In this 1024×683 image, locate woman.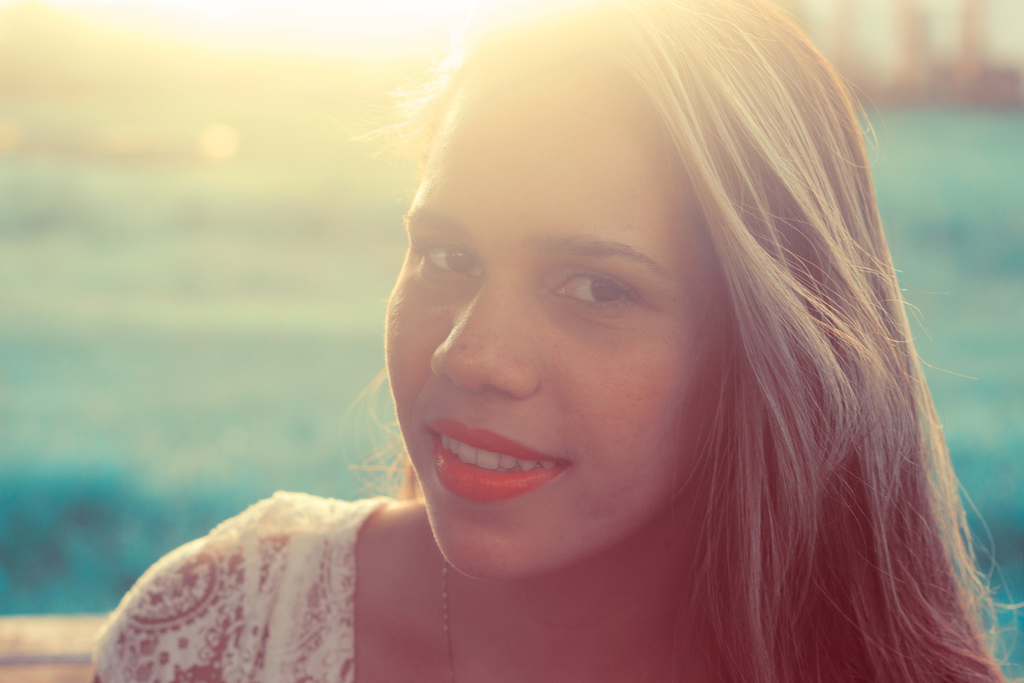
Bounding box: {"x1": 97, "y1": 67, "x2": 946, "y2": 665}.
